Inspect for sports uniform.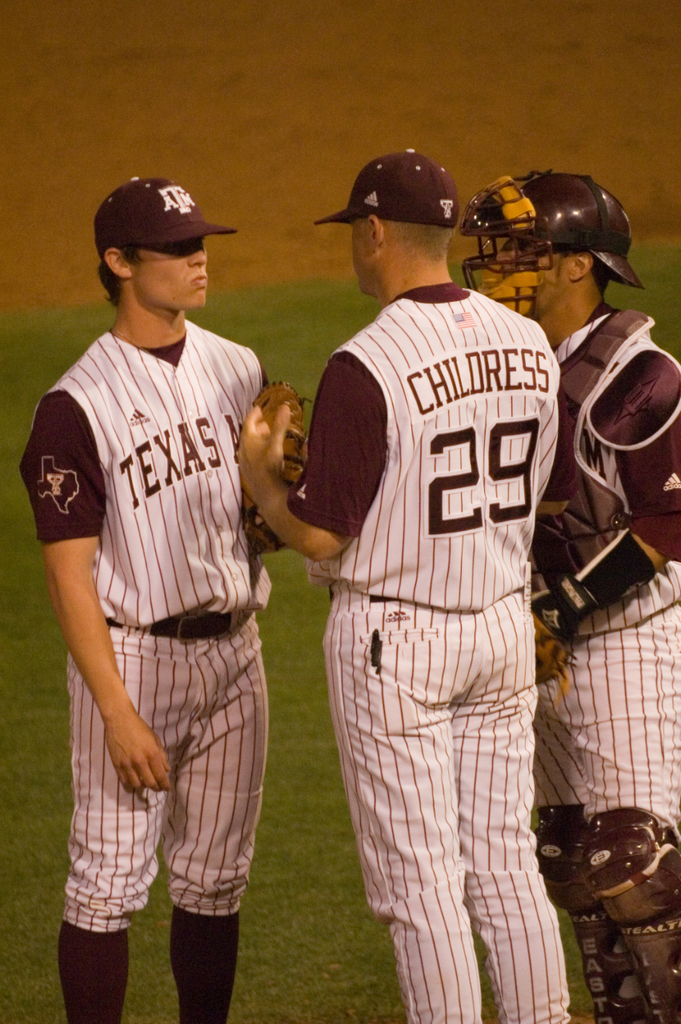
Inspection: bbox=[534, 306, 680, 1023].
